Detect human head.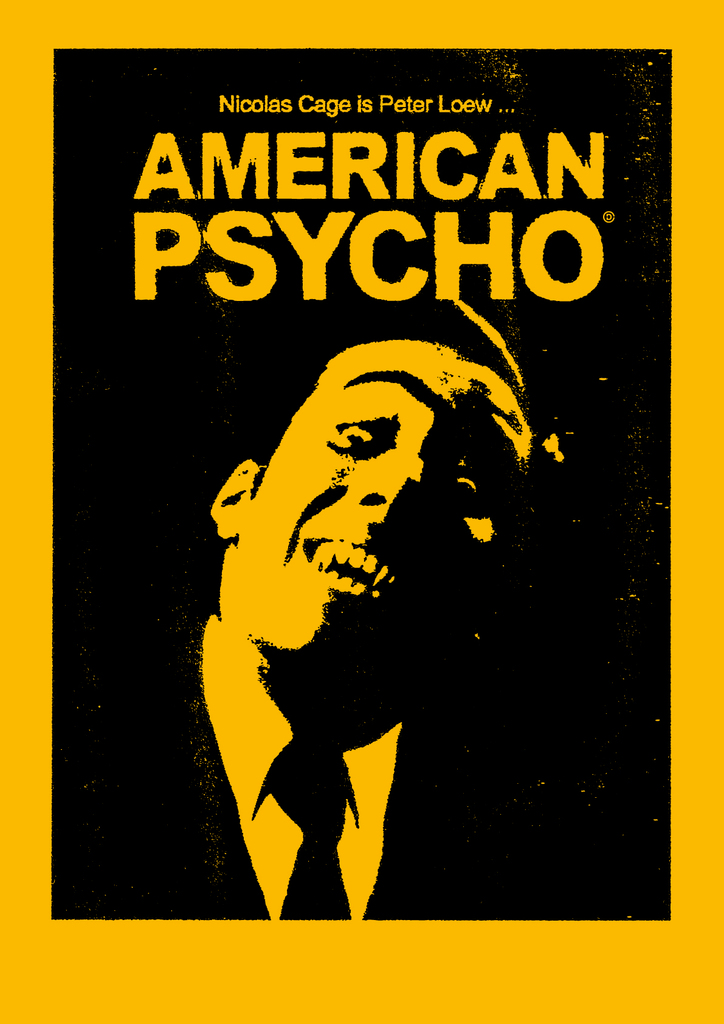
Detected at detection(224, 314, 517, 705).
